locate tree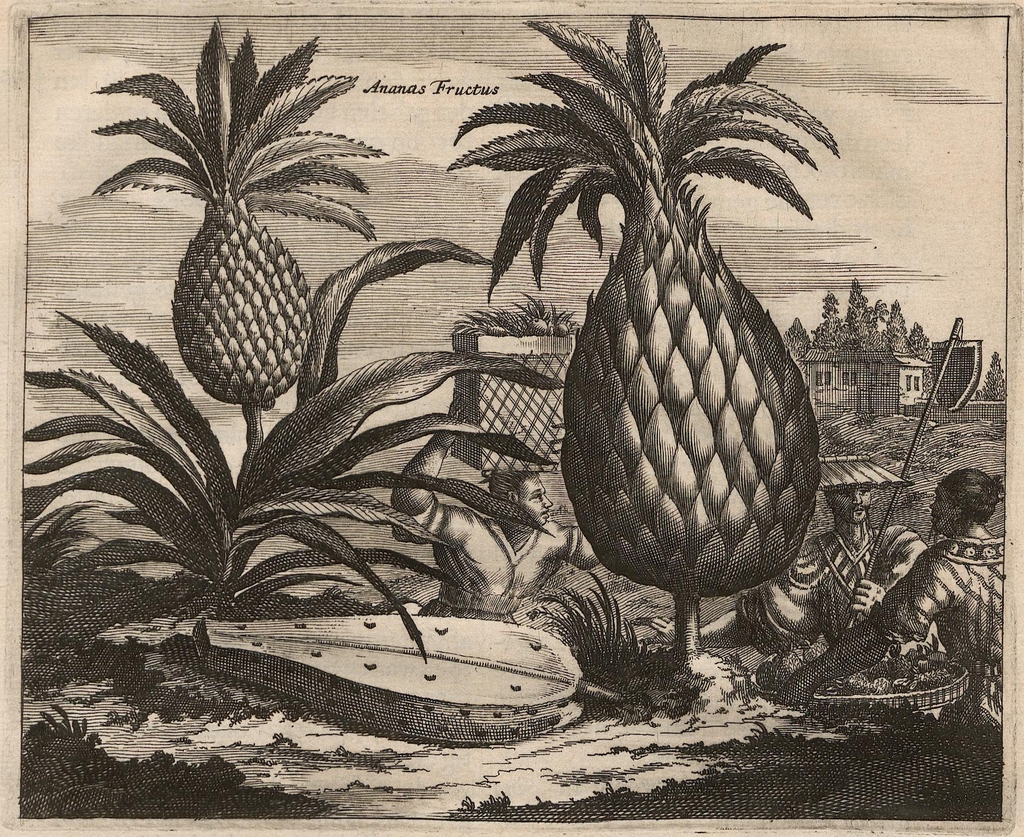
crop(980, 349, 1011, 406)
